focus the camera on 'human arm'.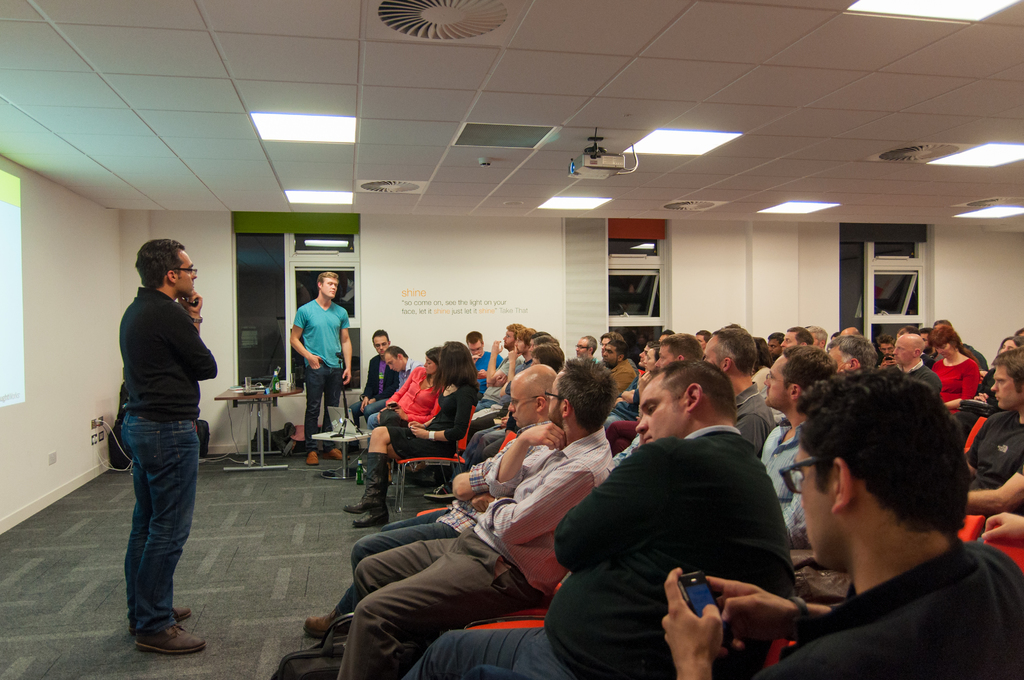
Focus region: locate(954, 451, 1023, 512).
